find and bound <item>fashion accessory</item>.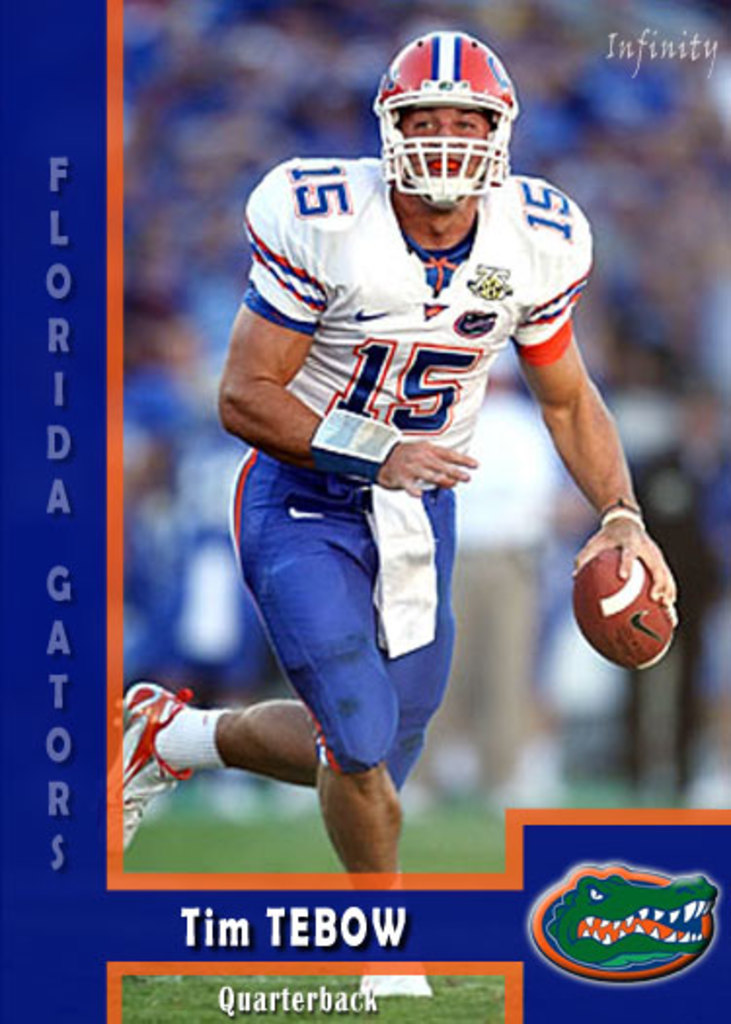
Bound: rect(595, 495, 649, 538).
